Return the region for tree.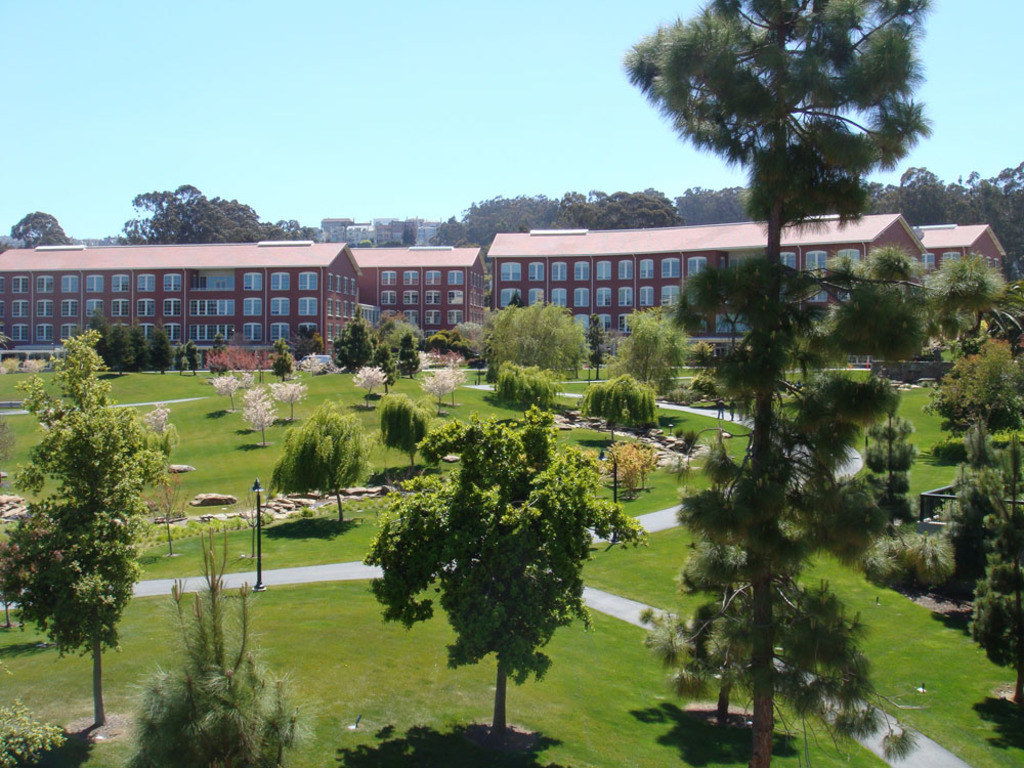
detection(10, 296, 168, 710).
